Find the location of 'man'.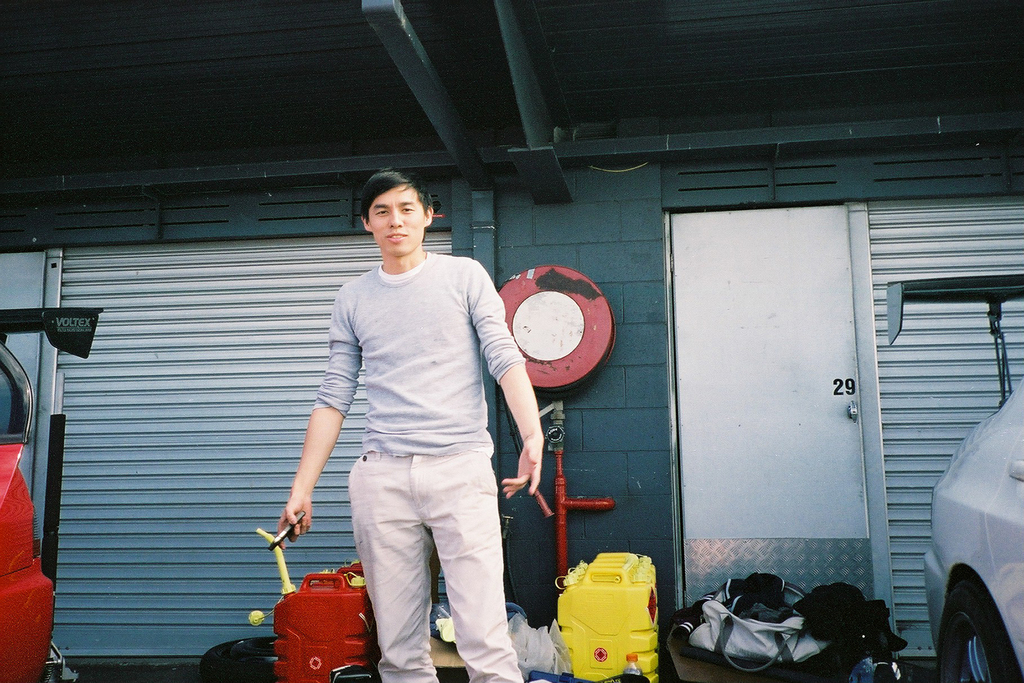
Location: pyautogui.locateOnScreen(276, 167, 543, 682).
